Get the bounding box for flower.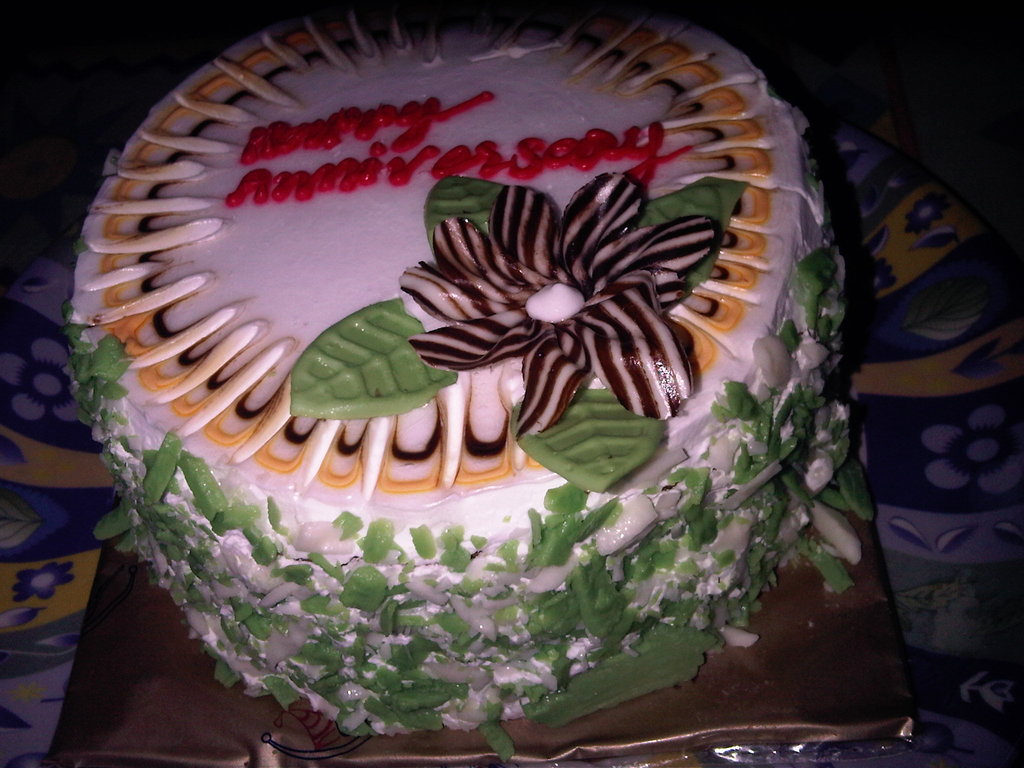
3,333,73,425.
